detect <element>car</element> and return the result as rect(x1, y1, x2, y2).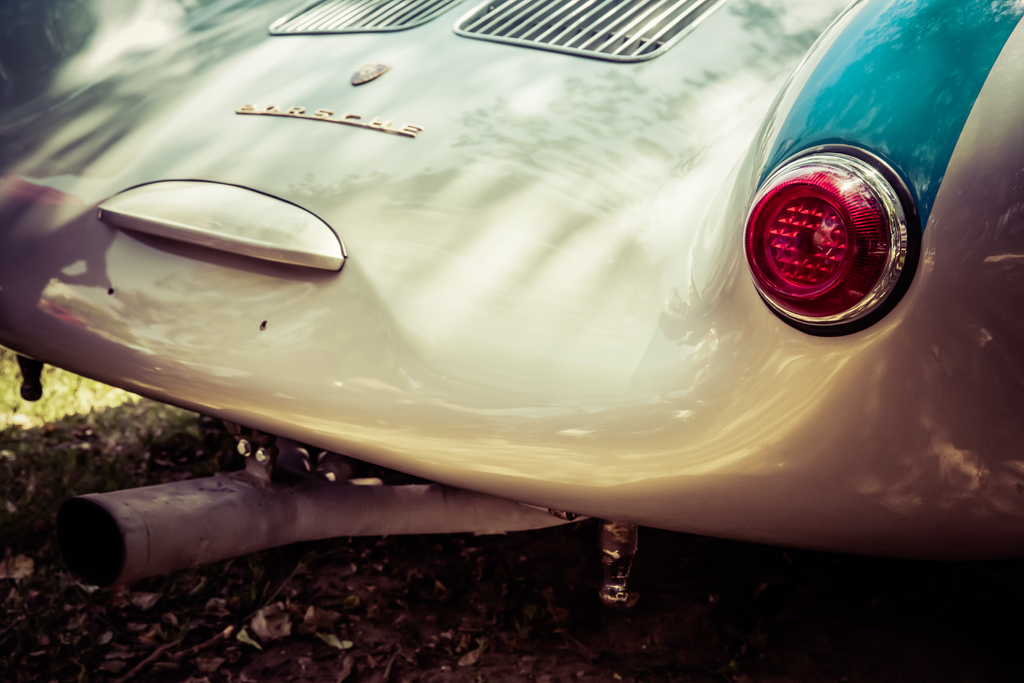
rect(6, 23, 1023, 618).
